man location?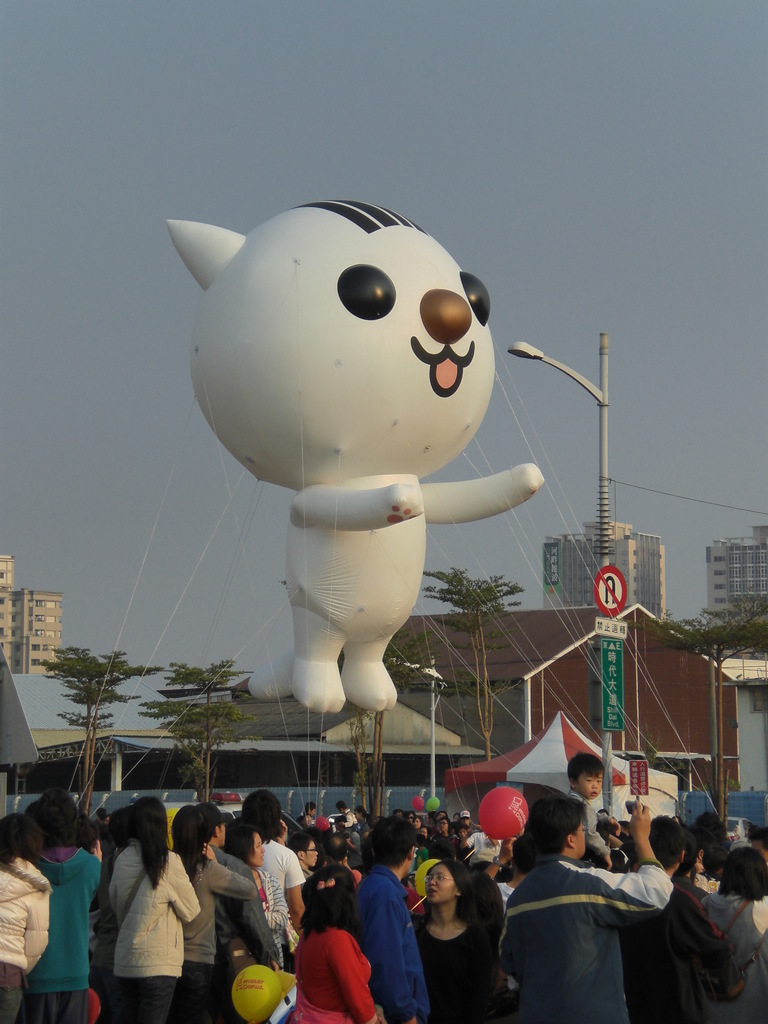
box(493, 804, 669, 1022)
